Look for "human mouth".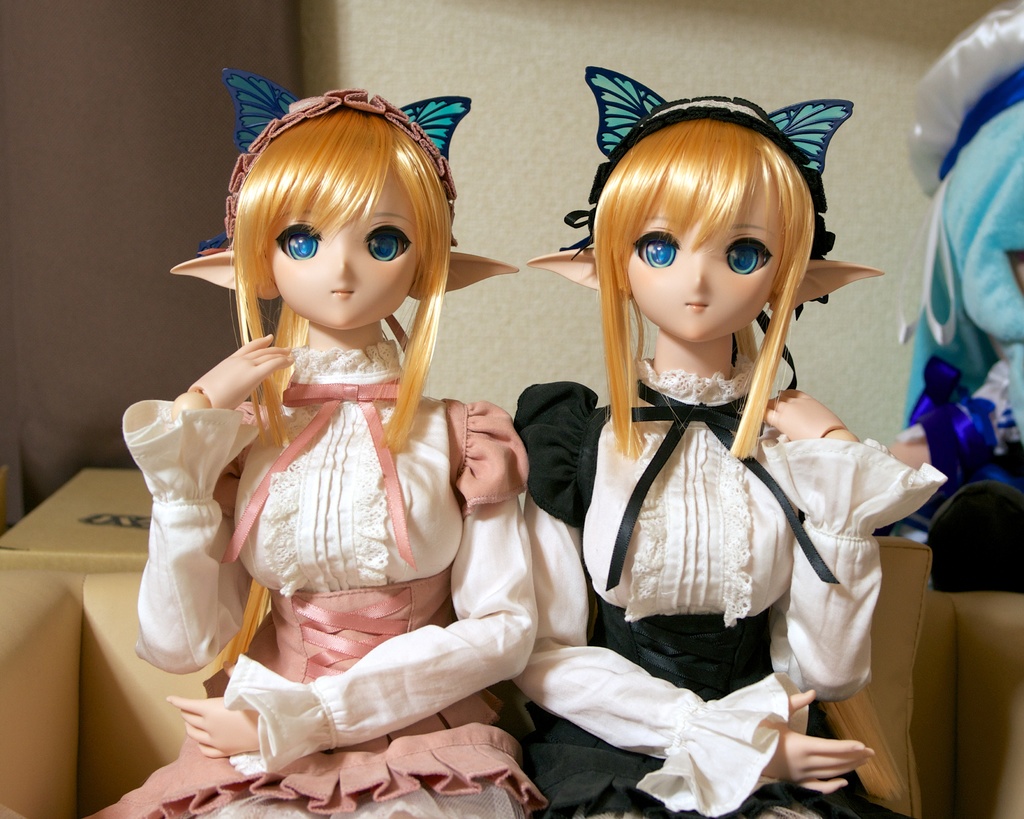
Found: (685, 296, 712, 313).
